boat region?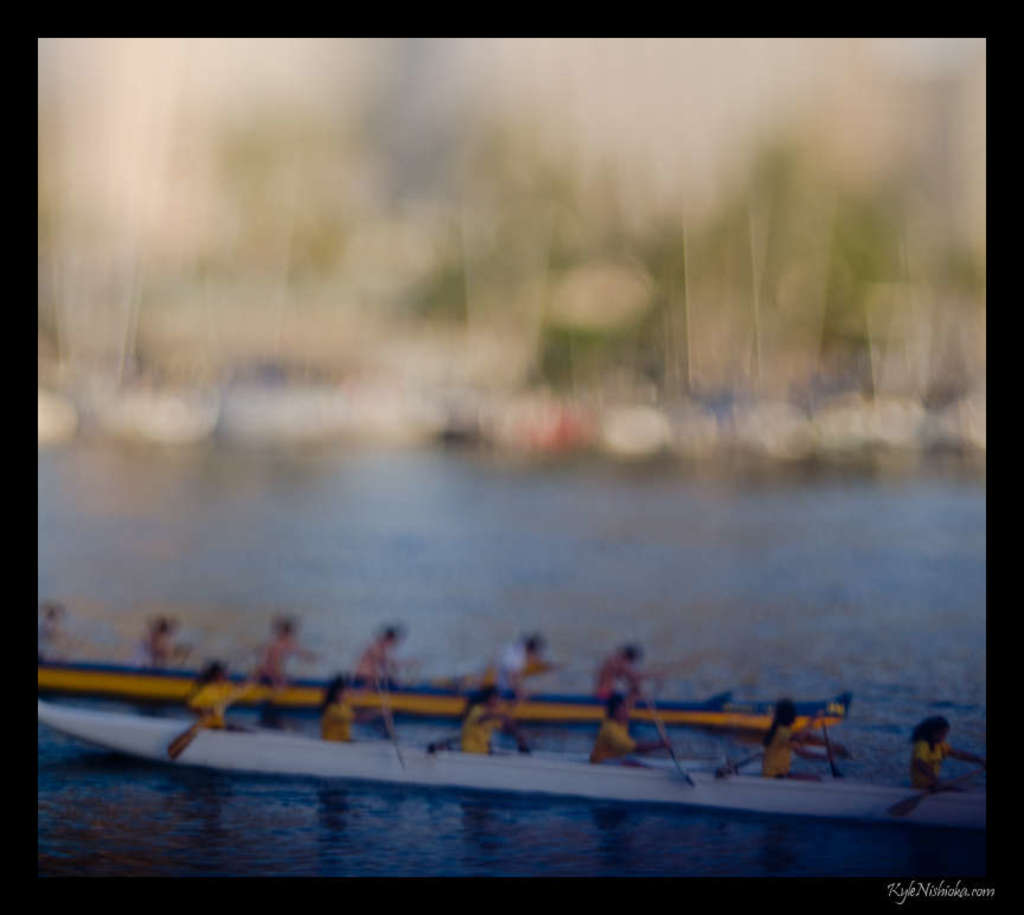
<box>37,697,987,812</box>
